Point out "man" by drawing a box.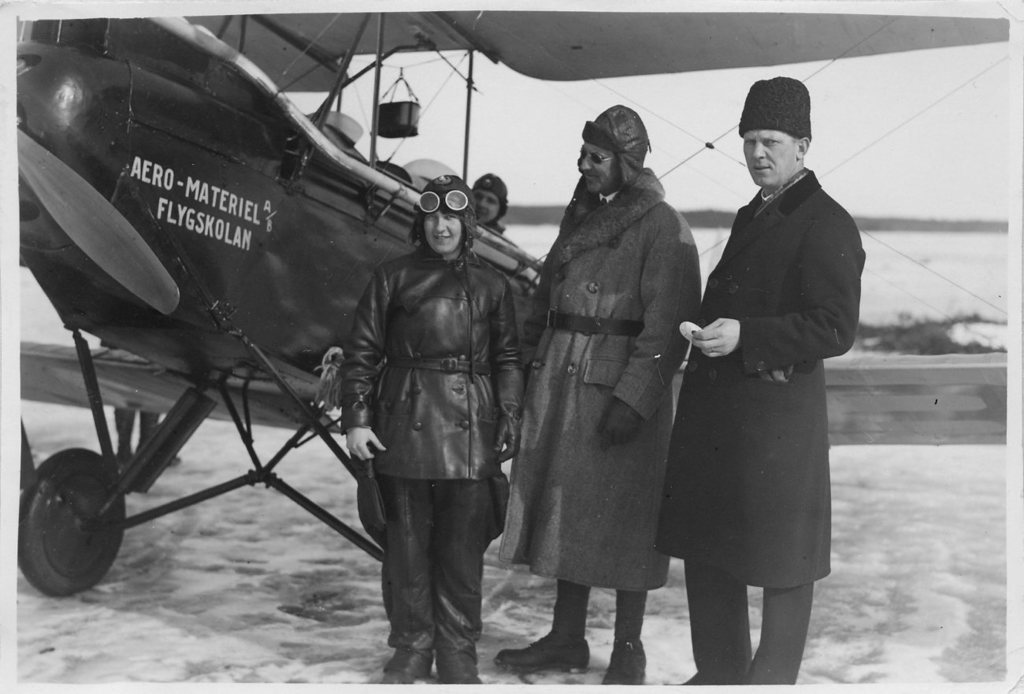
rect(667, 101, 859, 681).
